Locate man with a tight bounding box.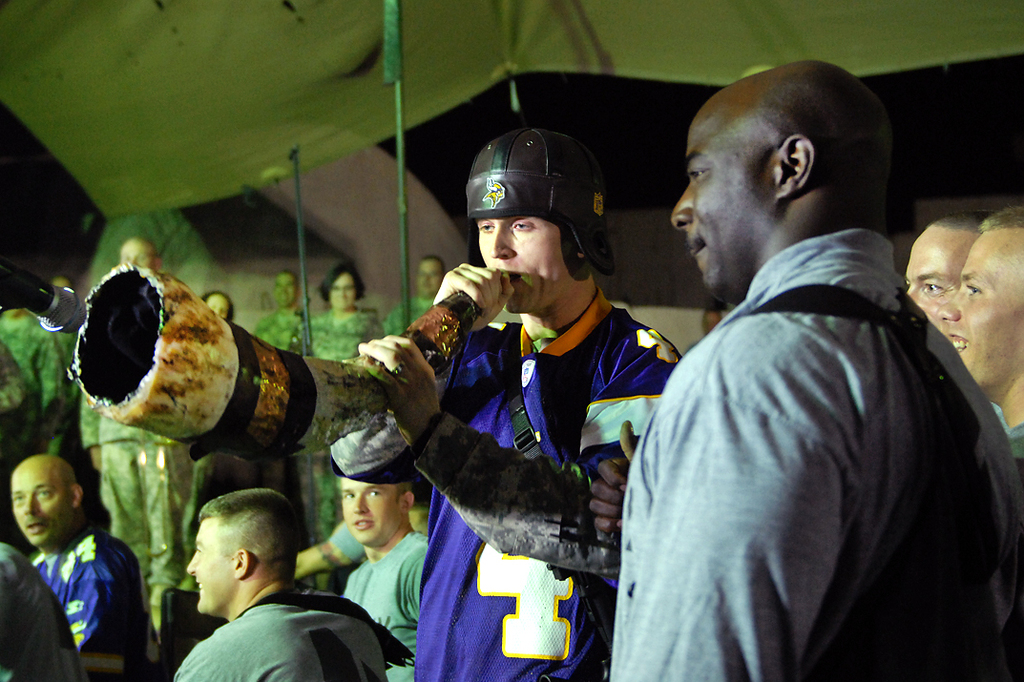
<bbox>605, 72, 1007, 681</bbox>.
